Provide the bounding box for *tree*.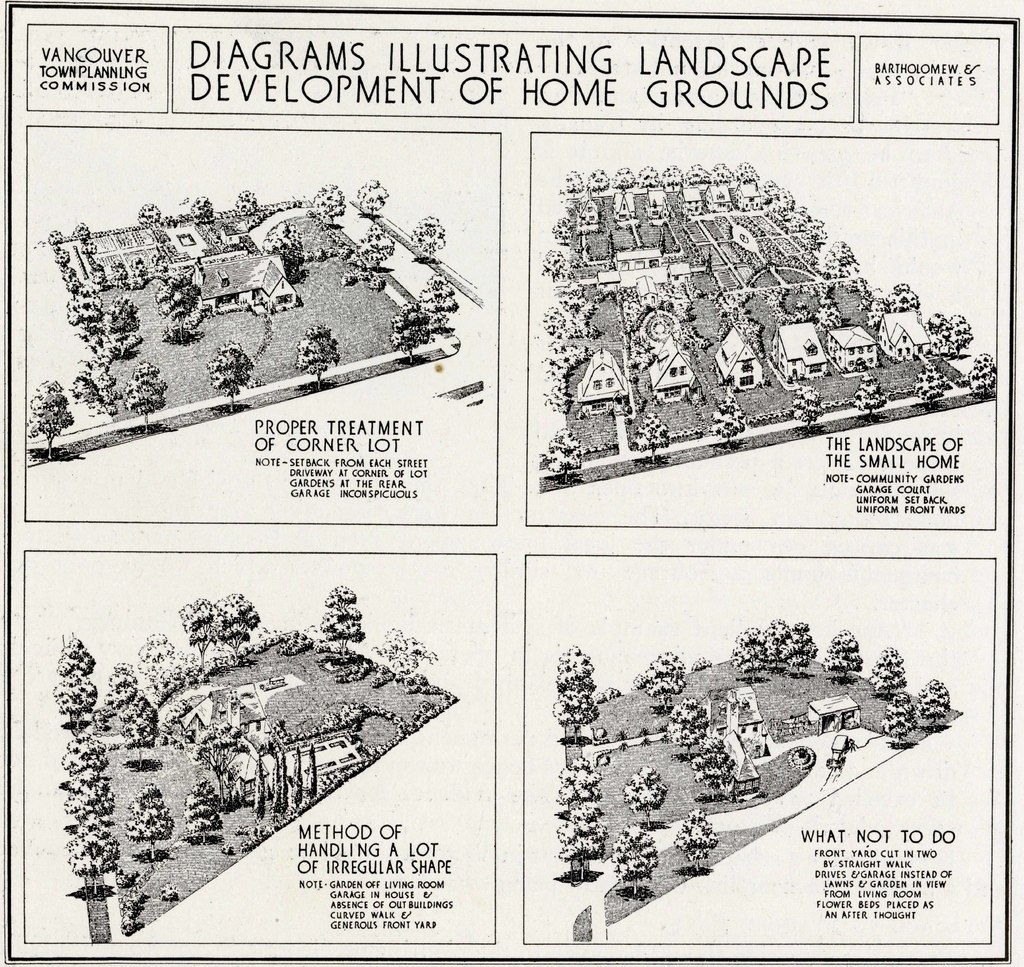
locate(275, 219, 305, 273).
